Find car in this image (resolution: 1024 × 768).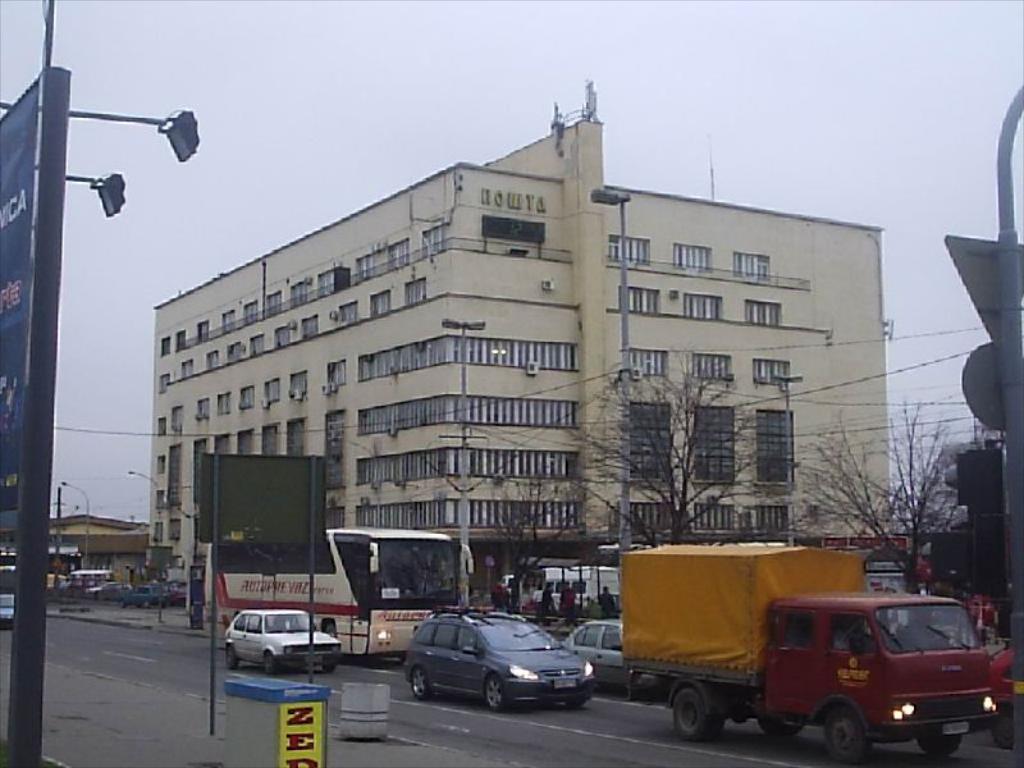
region(225, 611, 343, 677).
